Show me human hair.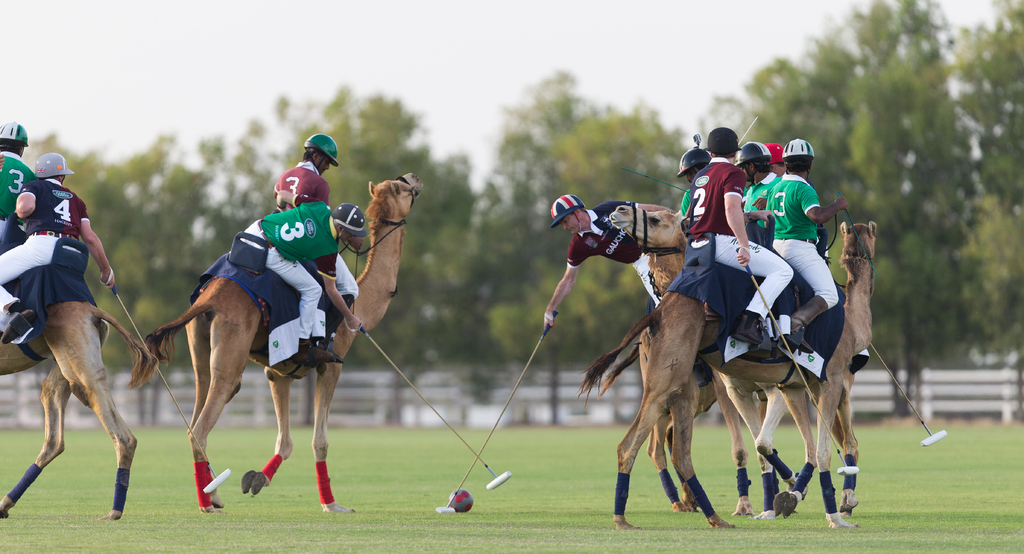
human hair is here: box=[785, 156, 813, 175].
